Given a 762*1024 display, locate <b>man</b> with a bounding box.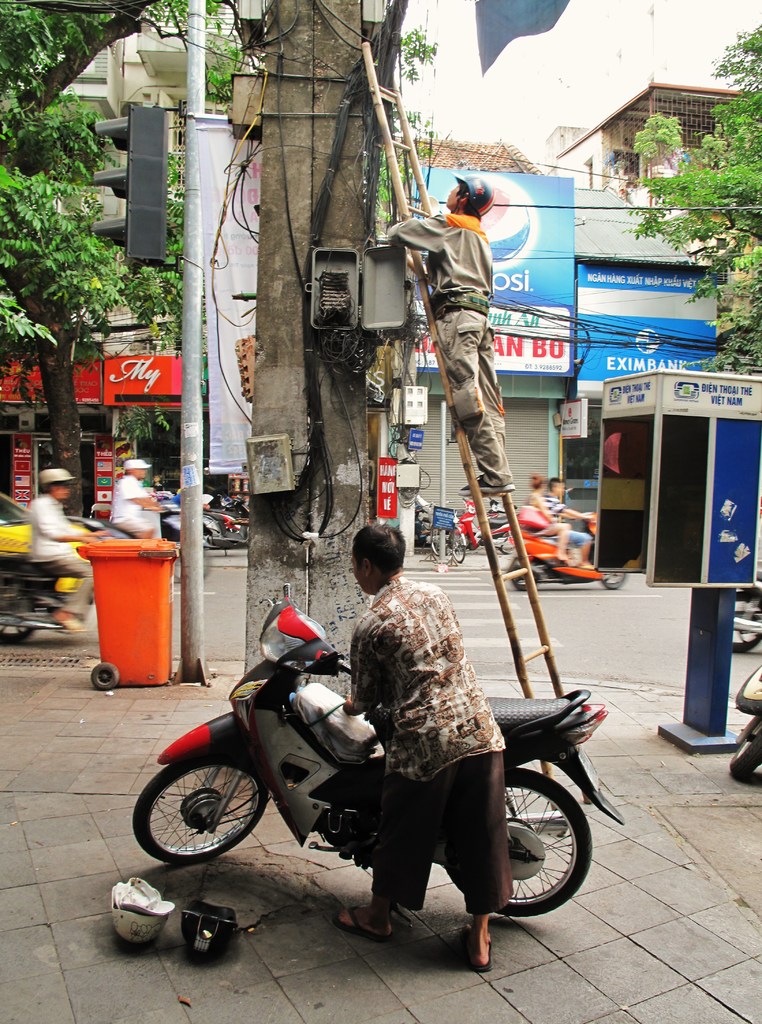
Located: bbox=(31, 466, 104, 626).
